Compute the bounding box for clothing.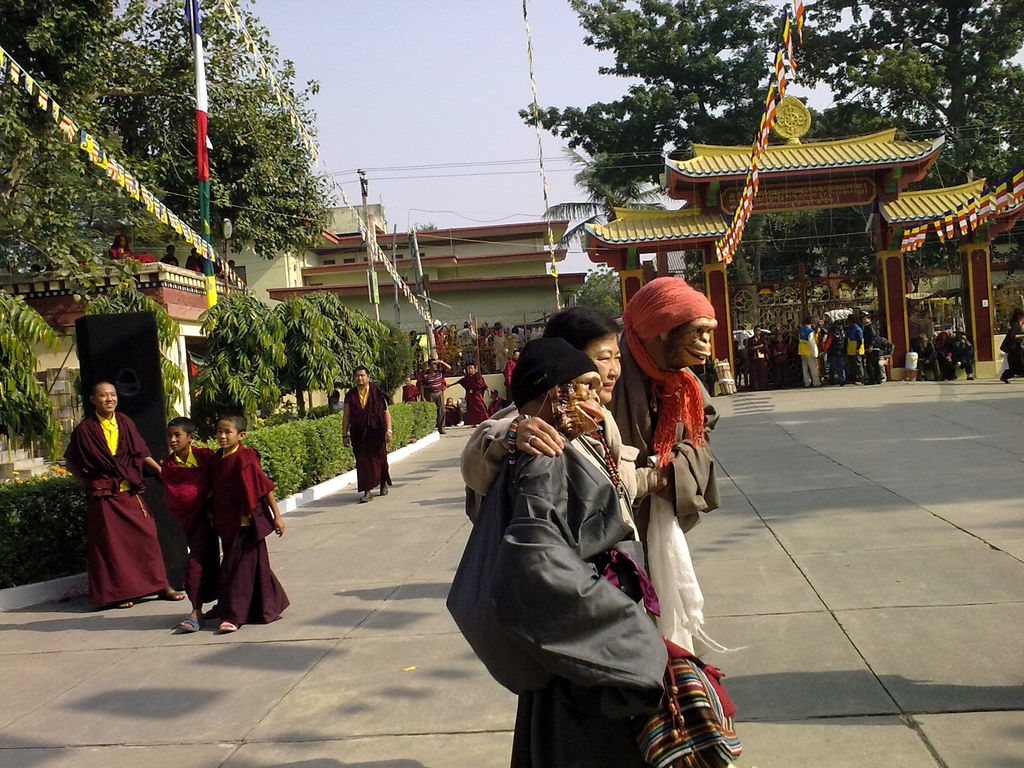
[931,332,954,381].
